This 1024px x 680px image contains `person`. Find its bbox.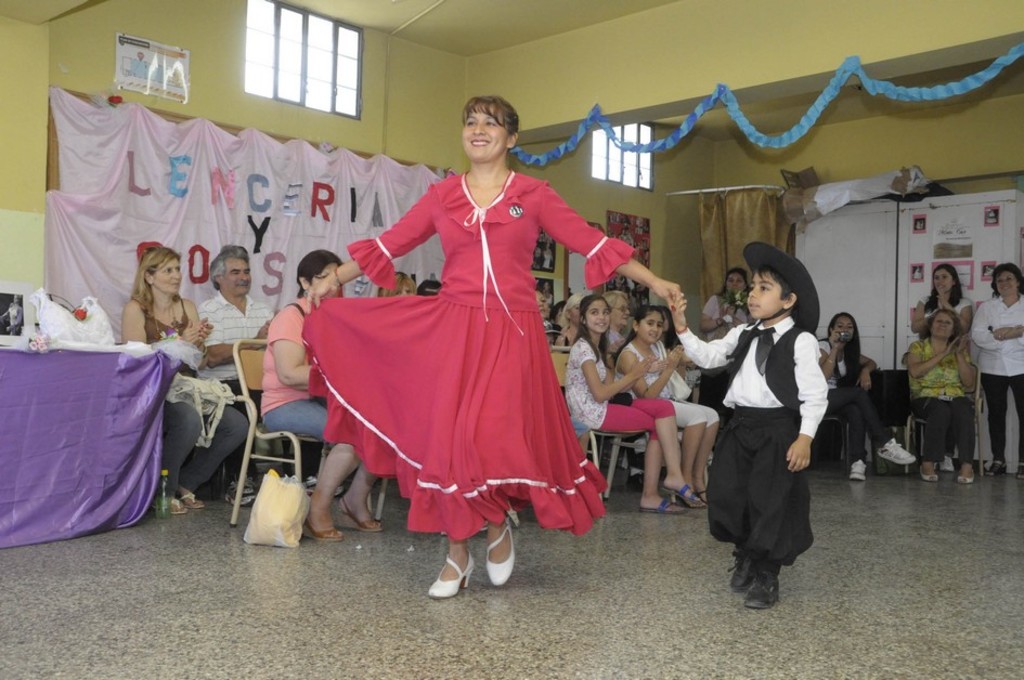
(599, 290, 635, 364).
